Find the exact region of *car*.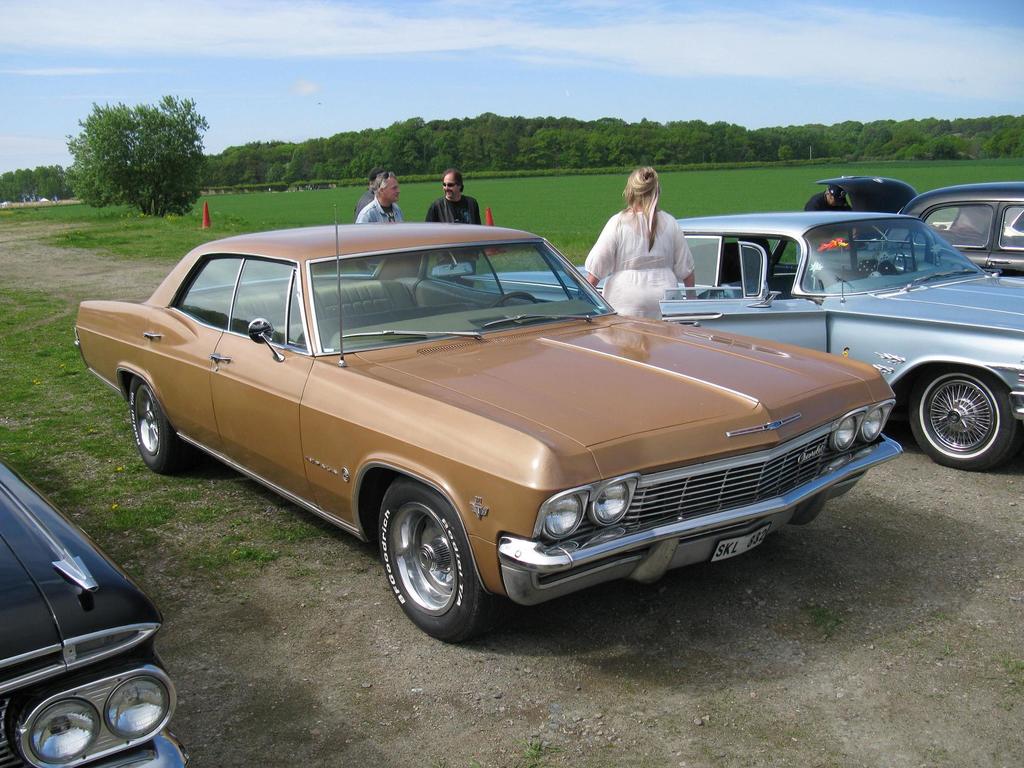
Exact region: locate(0, 445, 191, 767).
